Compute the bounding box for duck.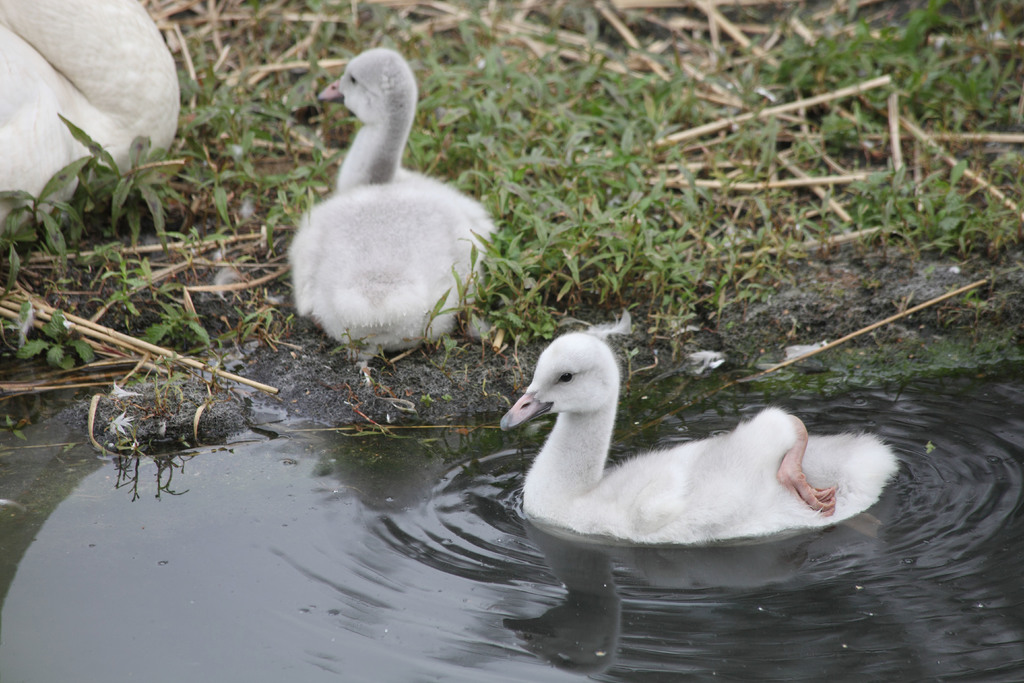
[left=292, top=47, right=497, bottom=343].
